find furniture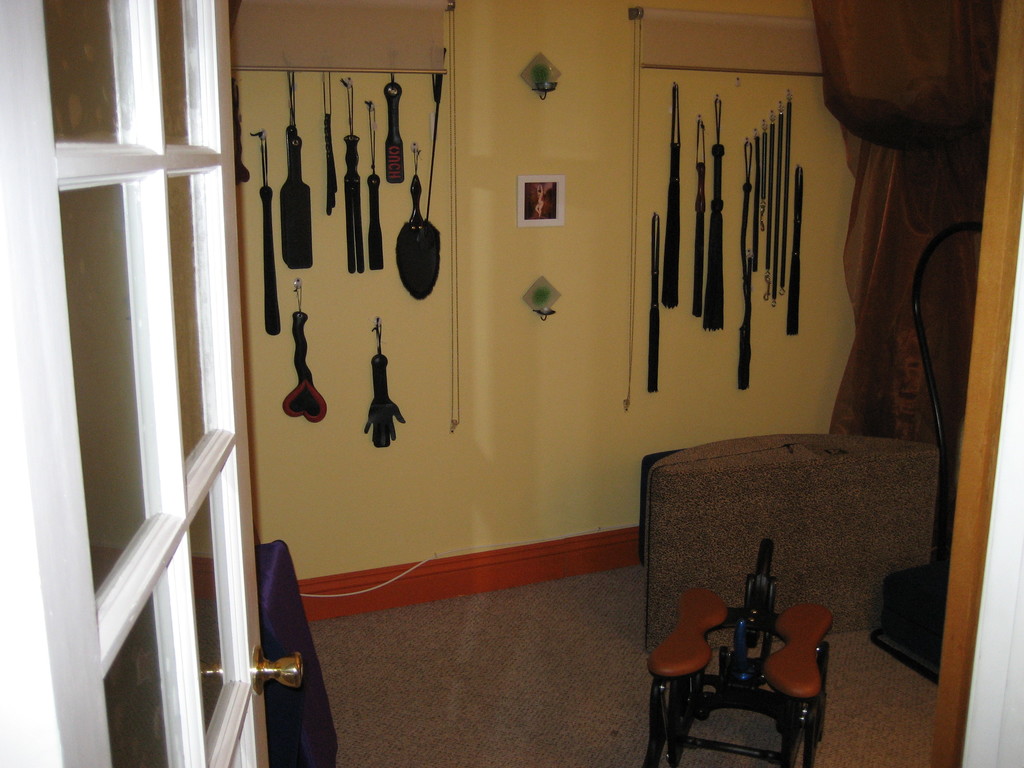
[644, 536, 835, 767]
